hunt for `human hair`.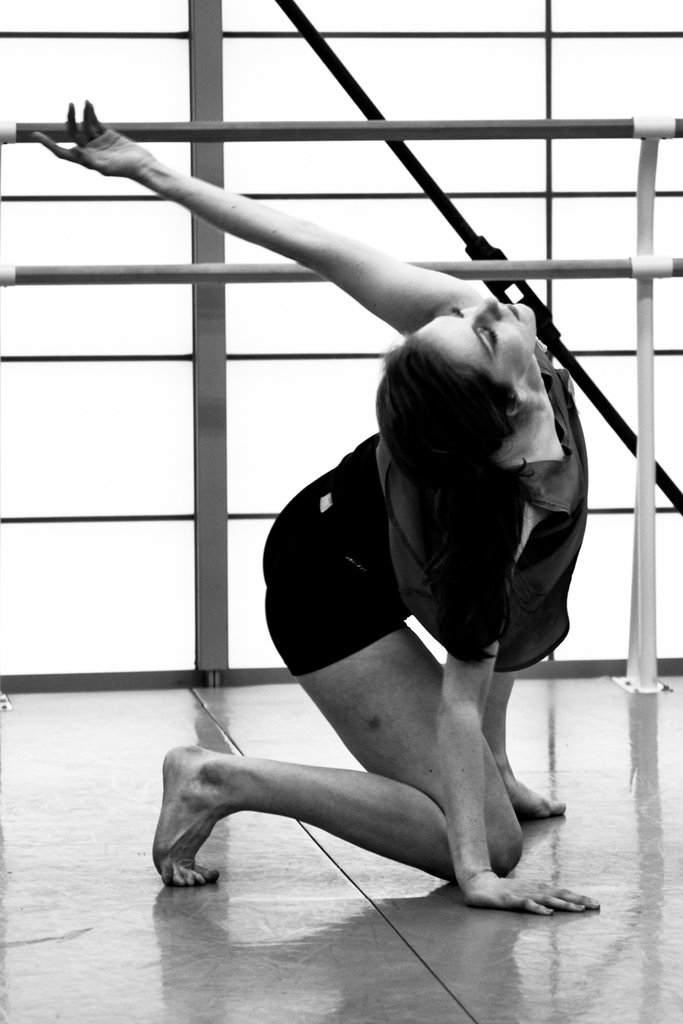
Hunted down at <bbox>366, 347, 545, 666</bbox>.
